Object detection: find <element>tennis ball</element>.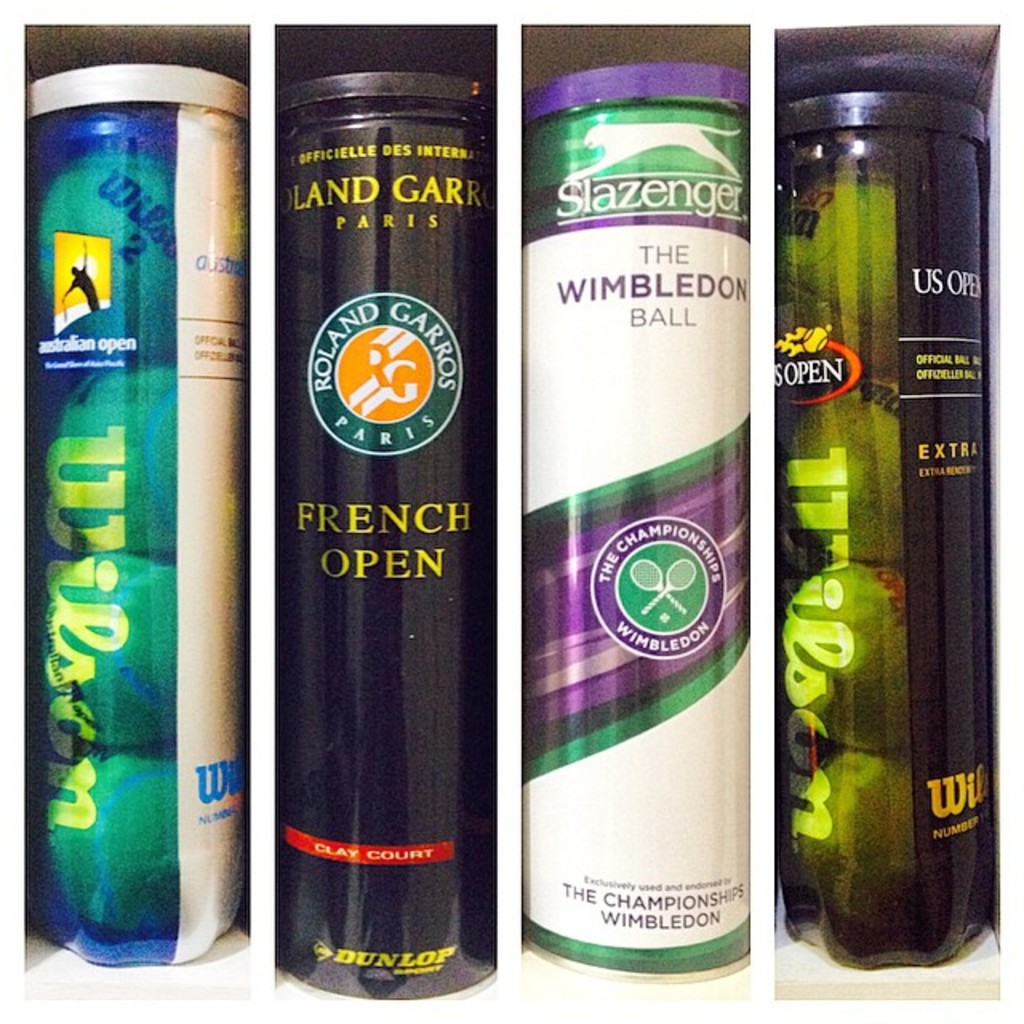
51, 366, 187, 549.
